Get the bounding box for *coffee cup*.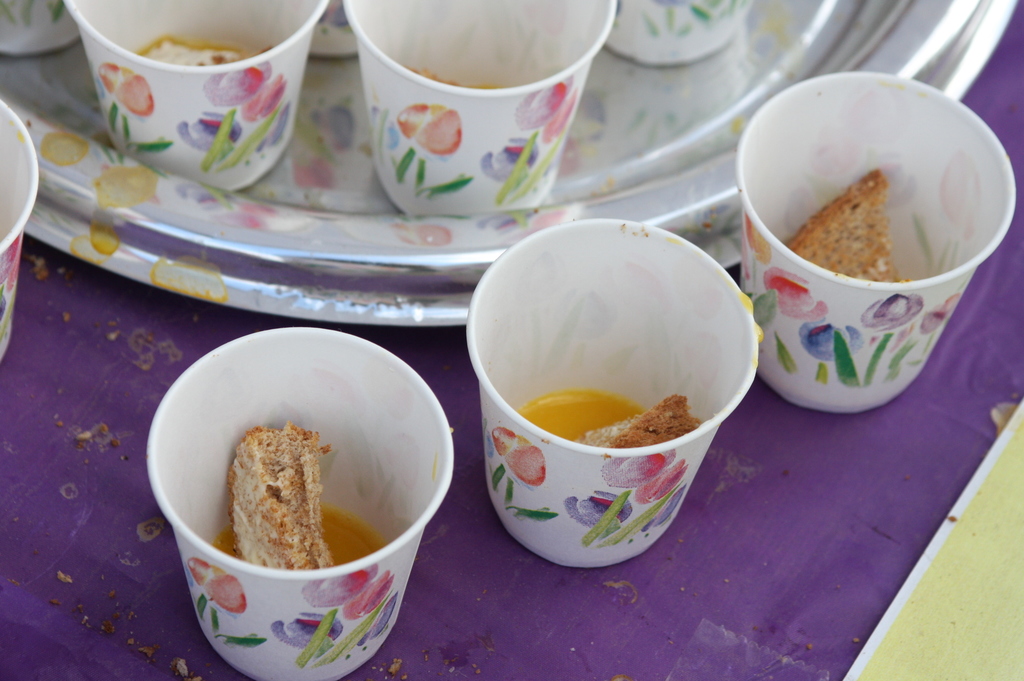
bbox=(61, 0, 325, 188).
